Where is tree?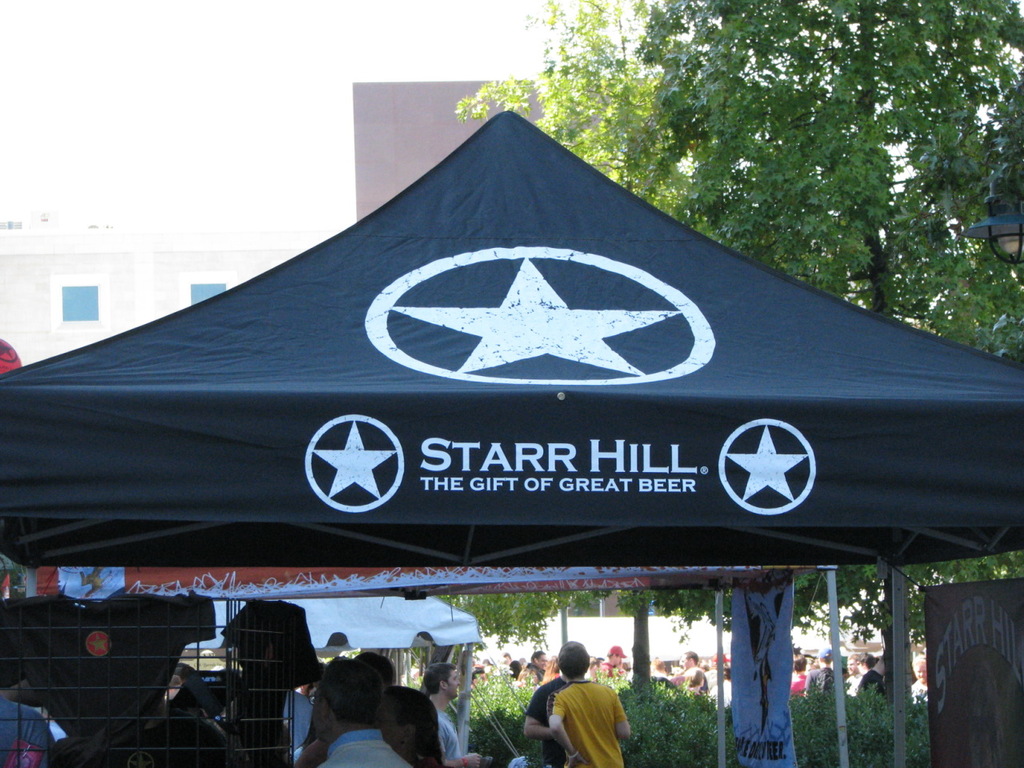
detection(434, 591, 610, 645).
